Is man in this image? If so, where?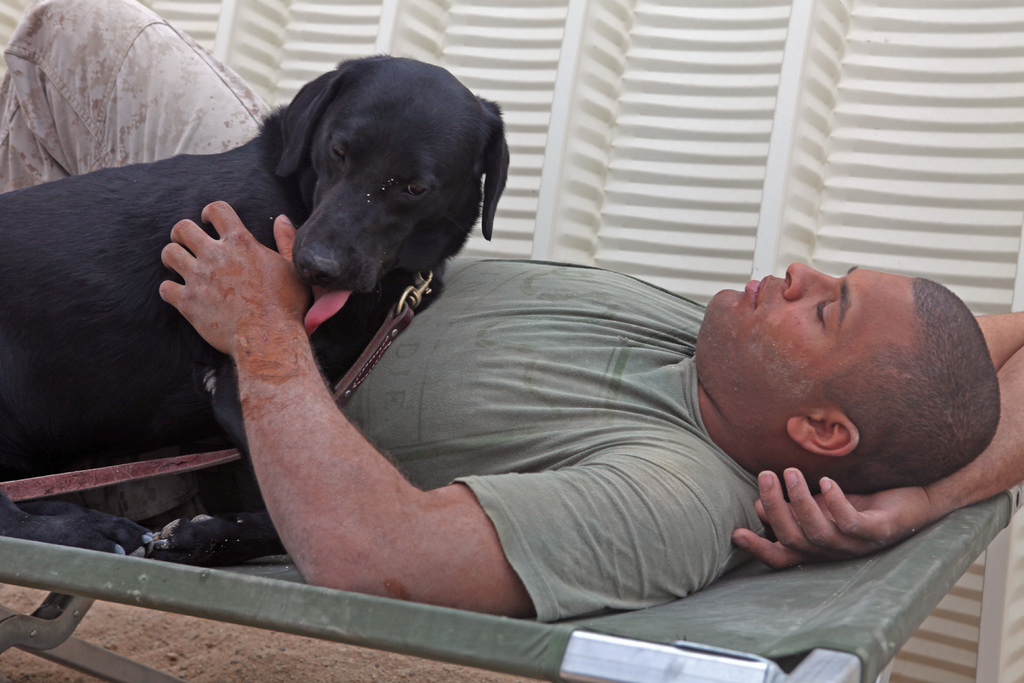
Yes, at bbox=(0, 0, 1023, 623).
